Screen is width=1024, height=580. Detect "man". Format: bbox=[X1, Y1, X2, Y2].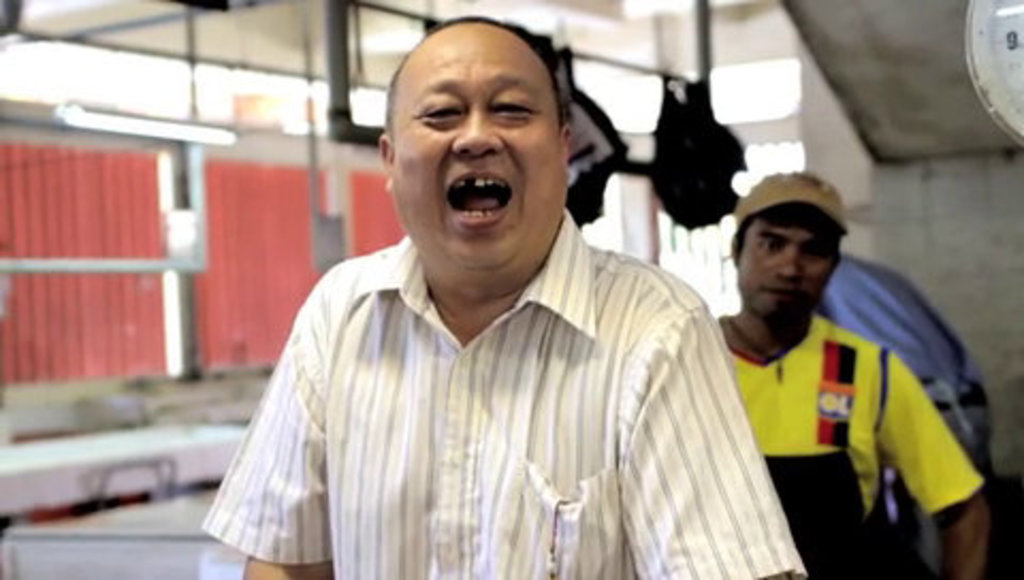
bbox=[695, 173, 1007, 578].
